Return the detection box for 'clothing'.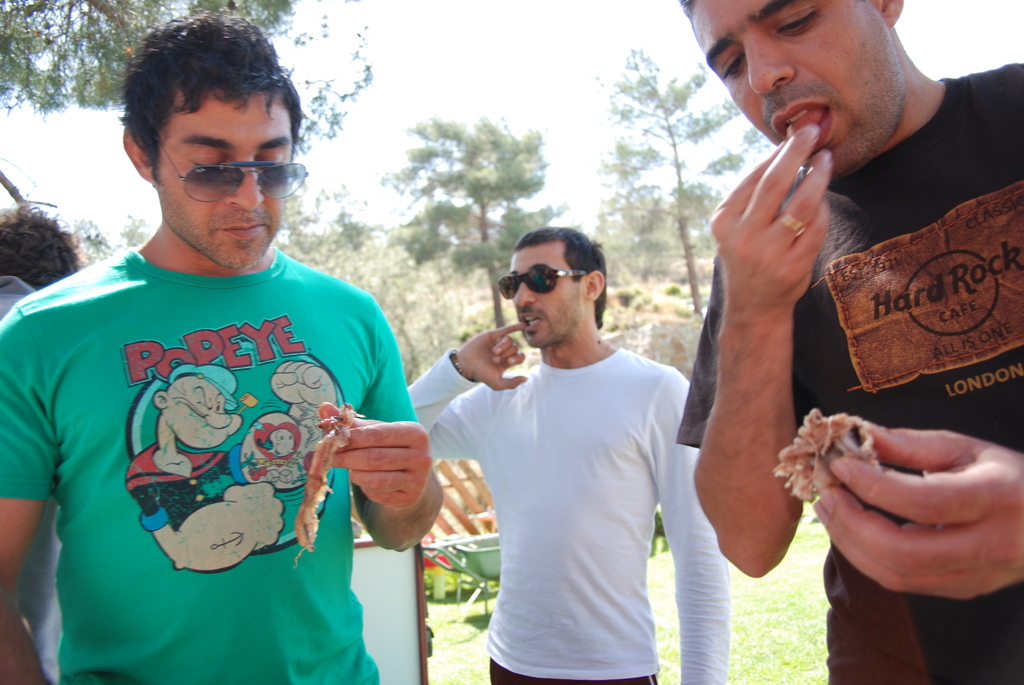
crop(0, 278, 60, 684).
